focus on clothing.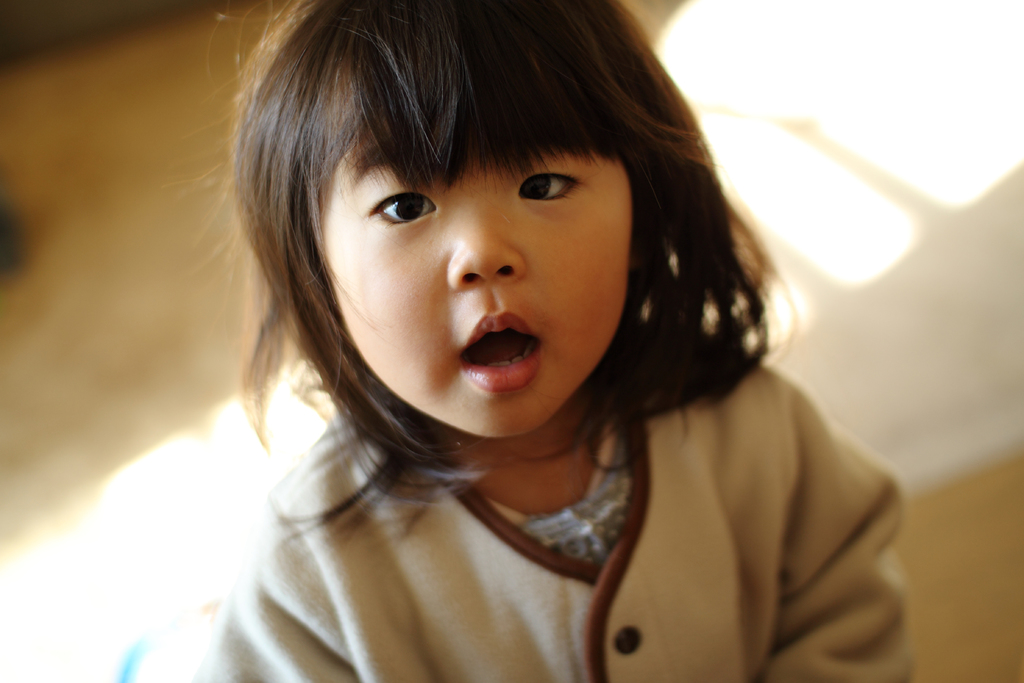
Focused at x1=179 y1=382 x2=928 y2=682.
